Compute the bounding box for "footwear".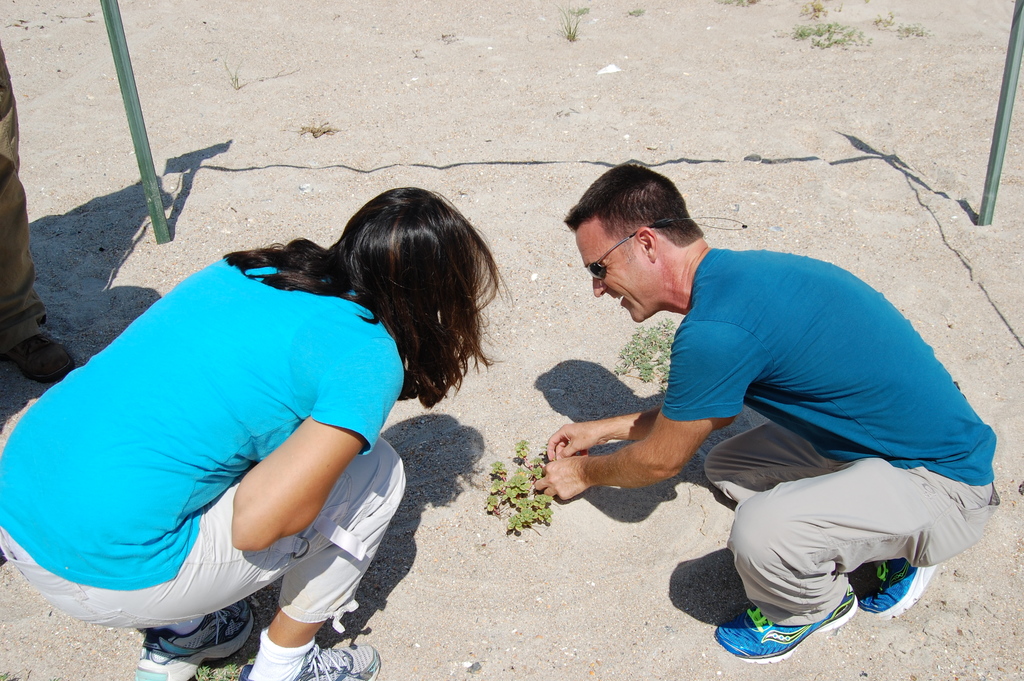
locate(136, 597, 257, 680).
